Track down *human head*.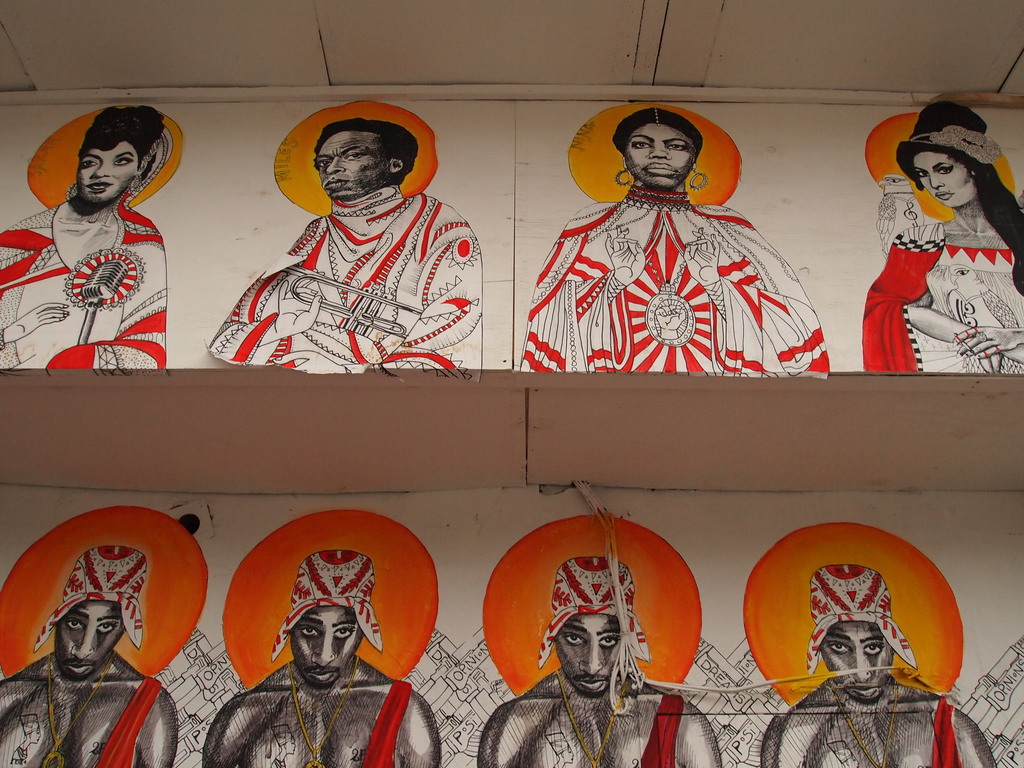
Tracked to BBox(893, 104, 1005, 202).
